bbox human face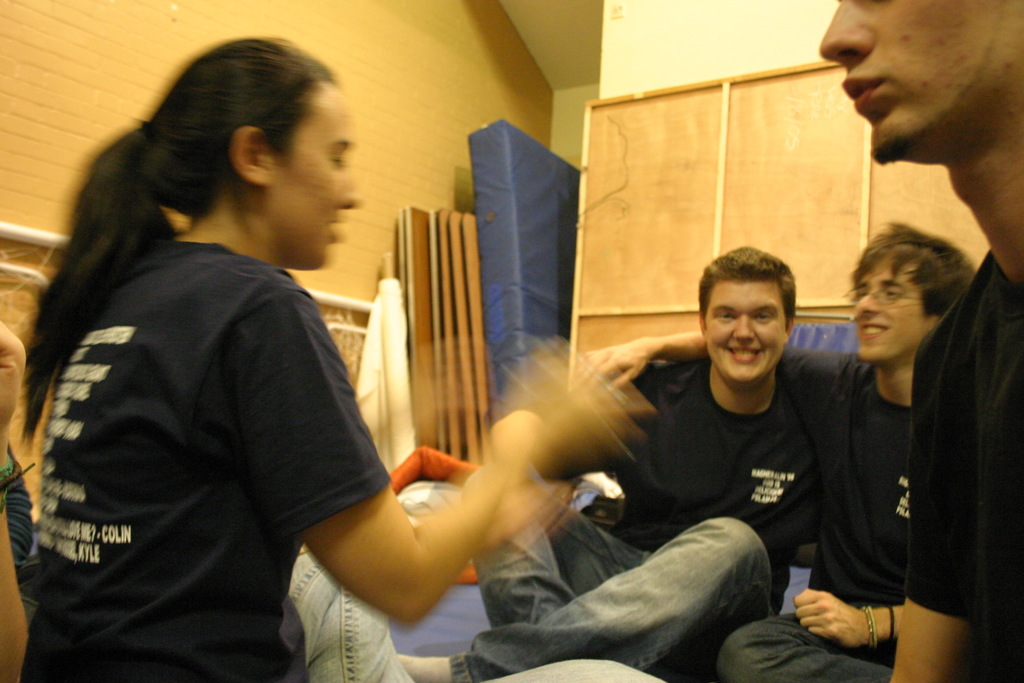
box(273, 78, 359, 269)
